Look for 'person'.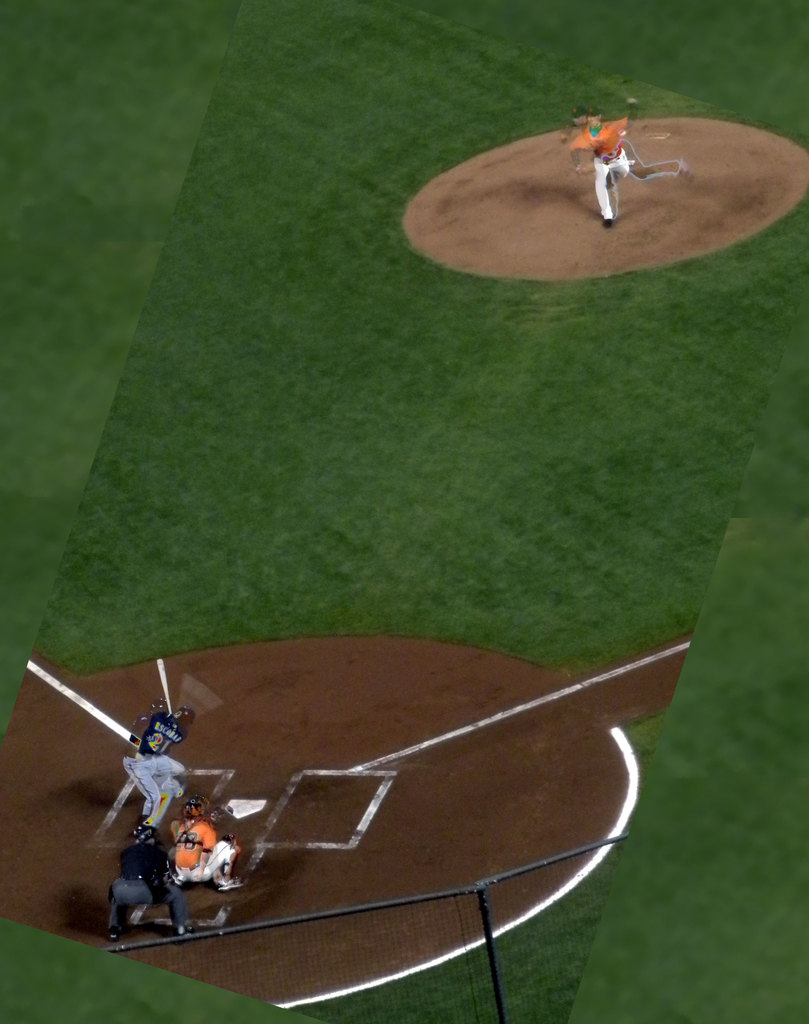
Found: region(120, 702, 186, 826).
